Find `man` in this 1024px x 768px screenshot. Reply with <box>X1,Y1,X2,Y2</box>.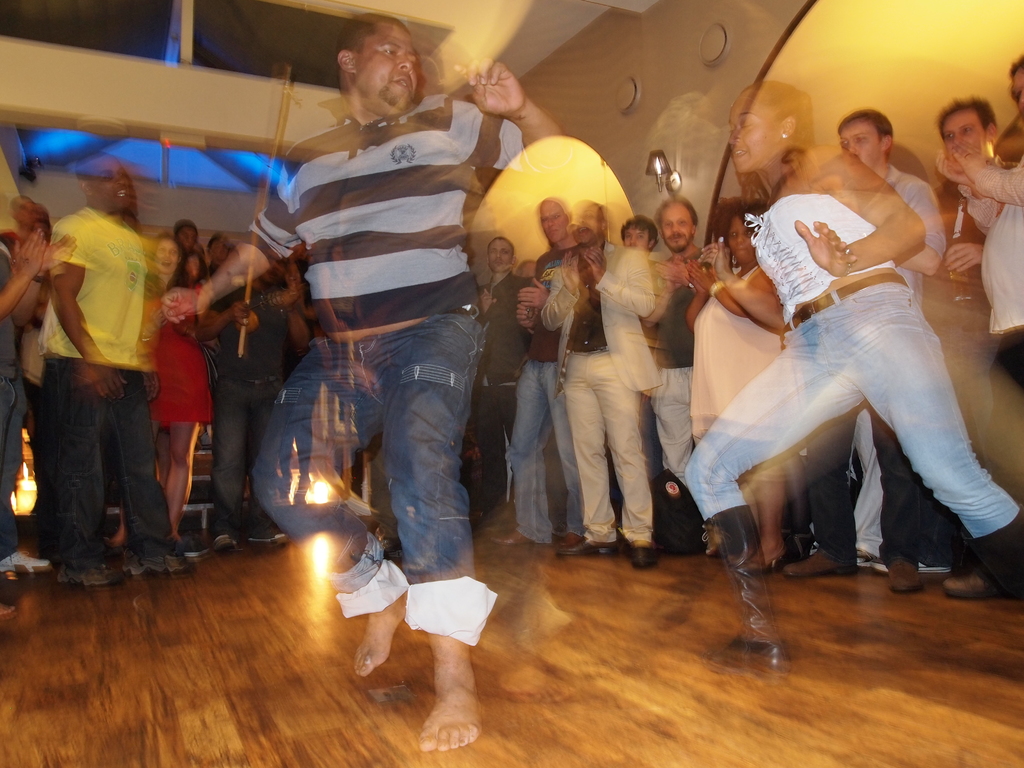
<box>492,190,577,547</box>.
